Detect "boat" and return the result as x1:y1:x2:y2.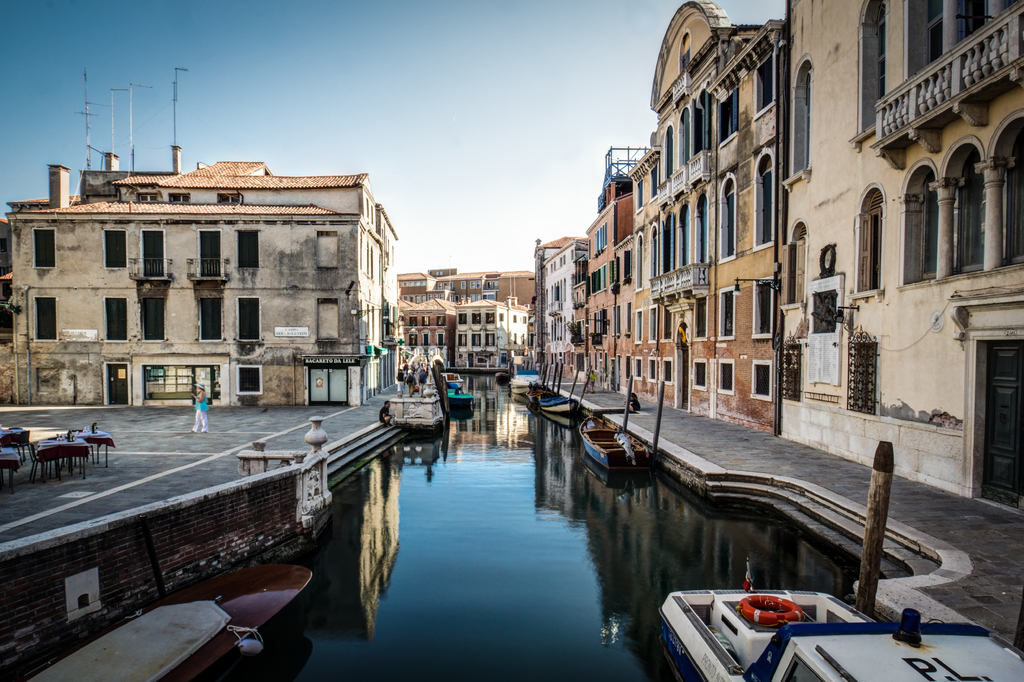
536:361:593:417.
